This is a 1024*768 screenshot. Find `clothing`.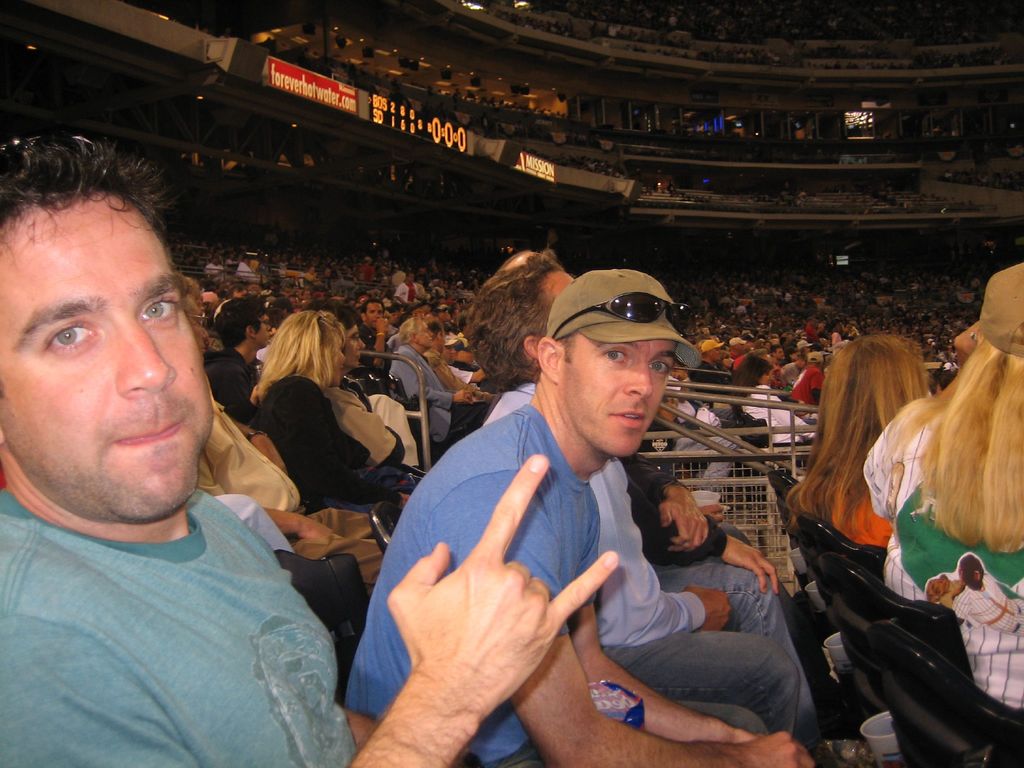
Bounding box: BBox(482, 379, 825, 746).
